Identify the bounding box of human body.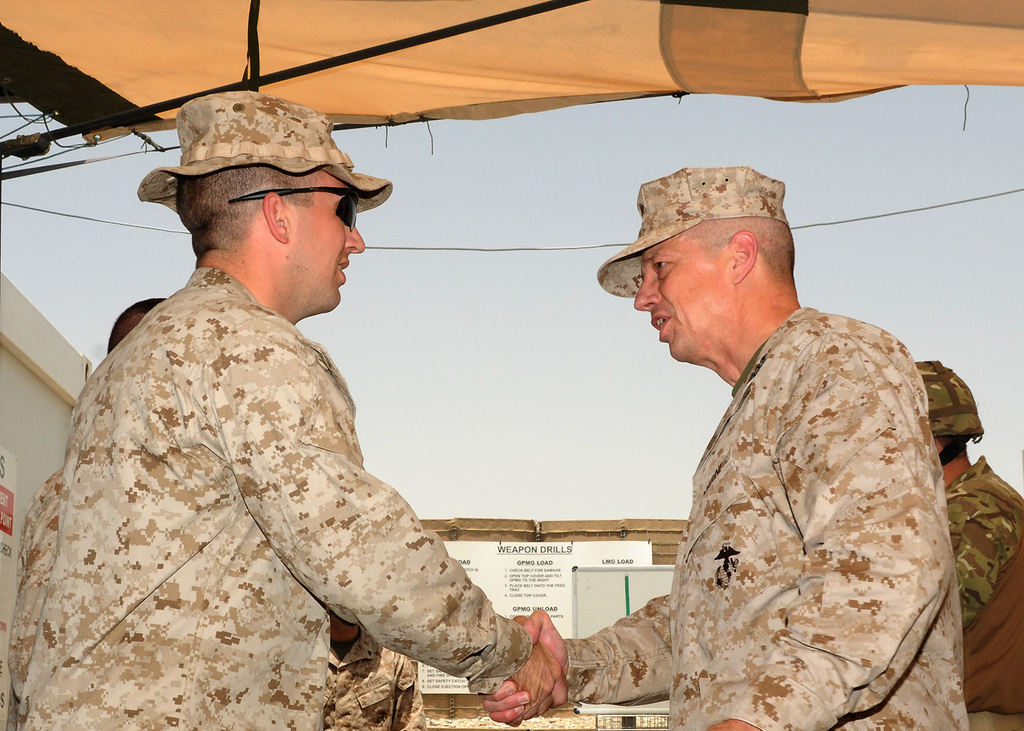
x1=910 y1=360 x2=1023 y2=730.
